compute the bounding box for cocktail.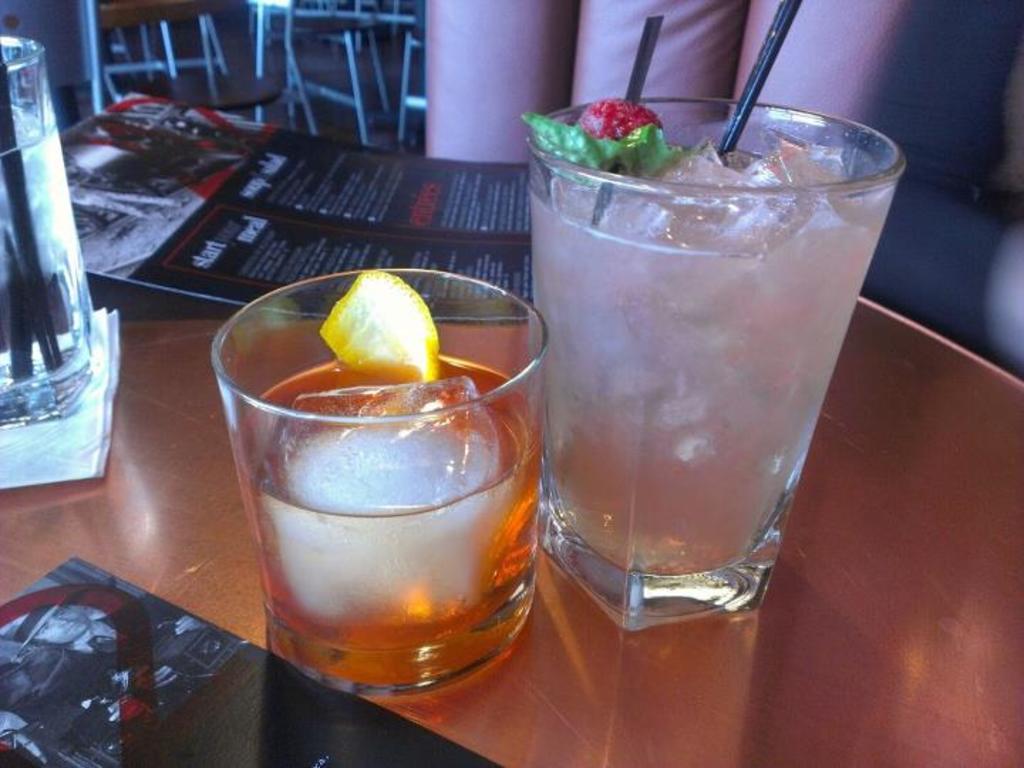
215 257 539 694.
